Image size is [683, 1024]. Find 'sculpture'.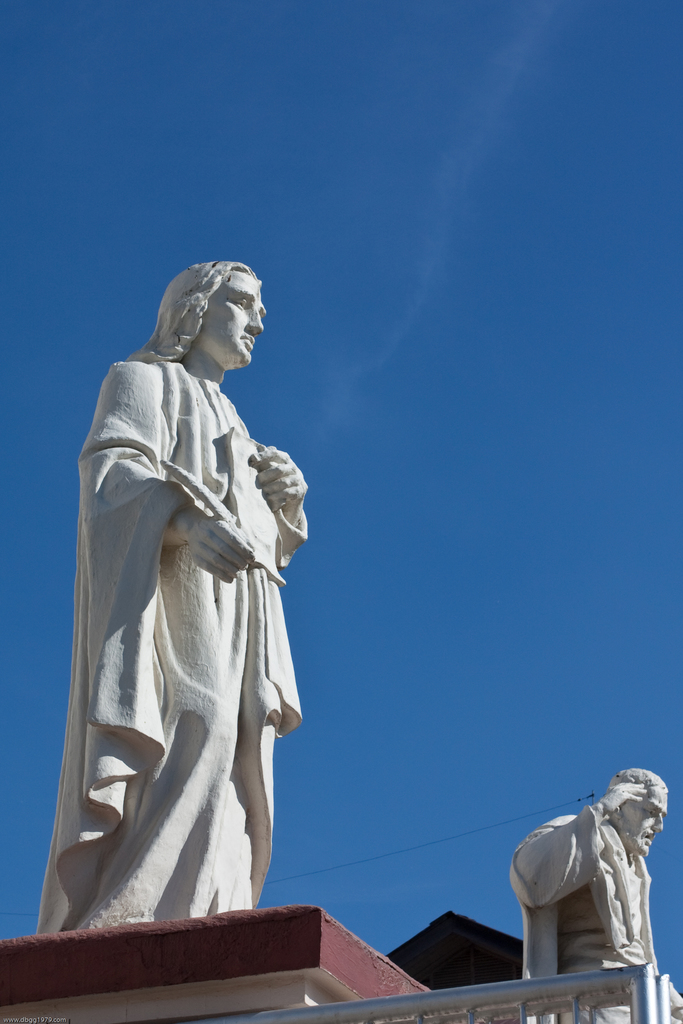
(34,312,313,948).
